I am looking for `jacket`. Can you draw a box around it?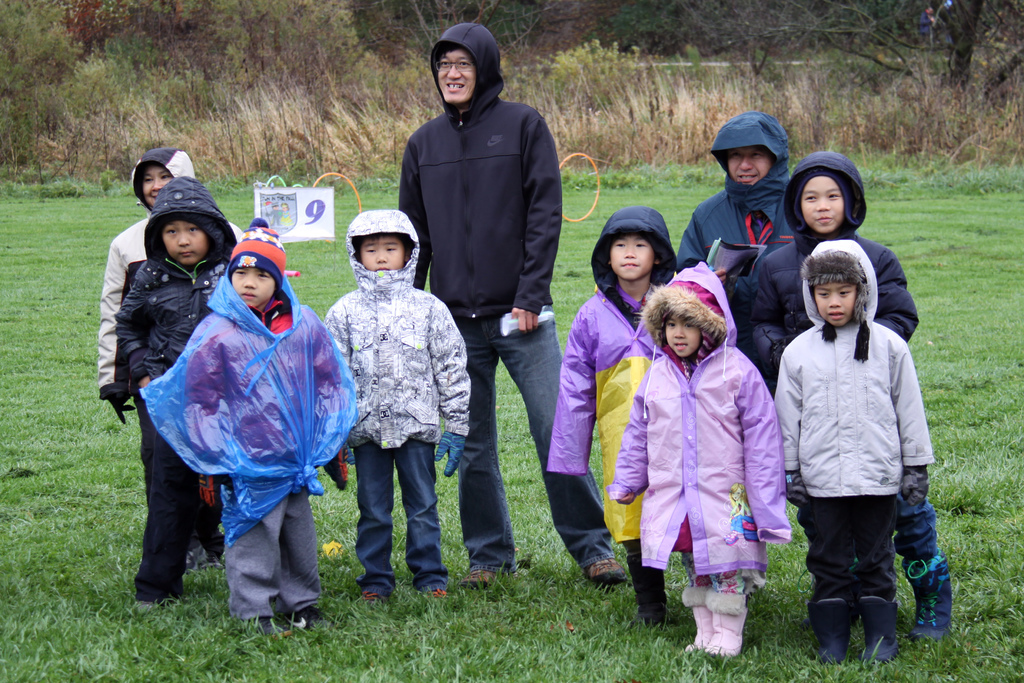
Sure, the bounding box is [left=545, top=204, right=682, bottom=541].
